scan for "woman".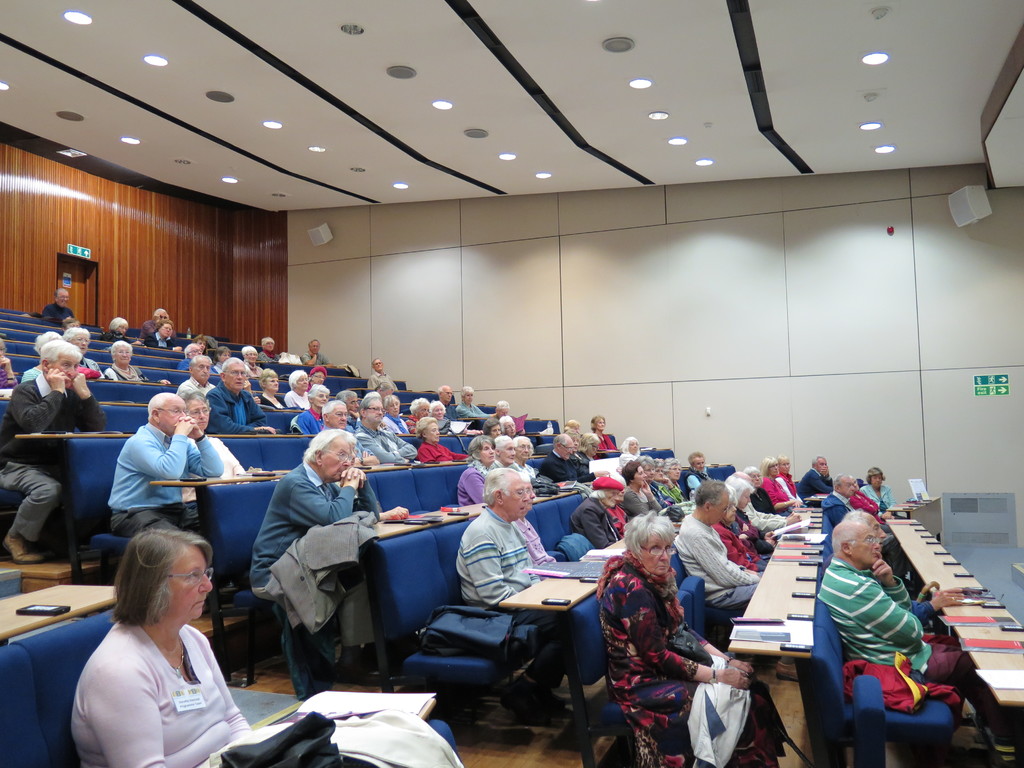
Scan result: 207, 349, 230, 378.
